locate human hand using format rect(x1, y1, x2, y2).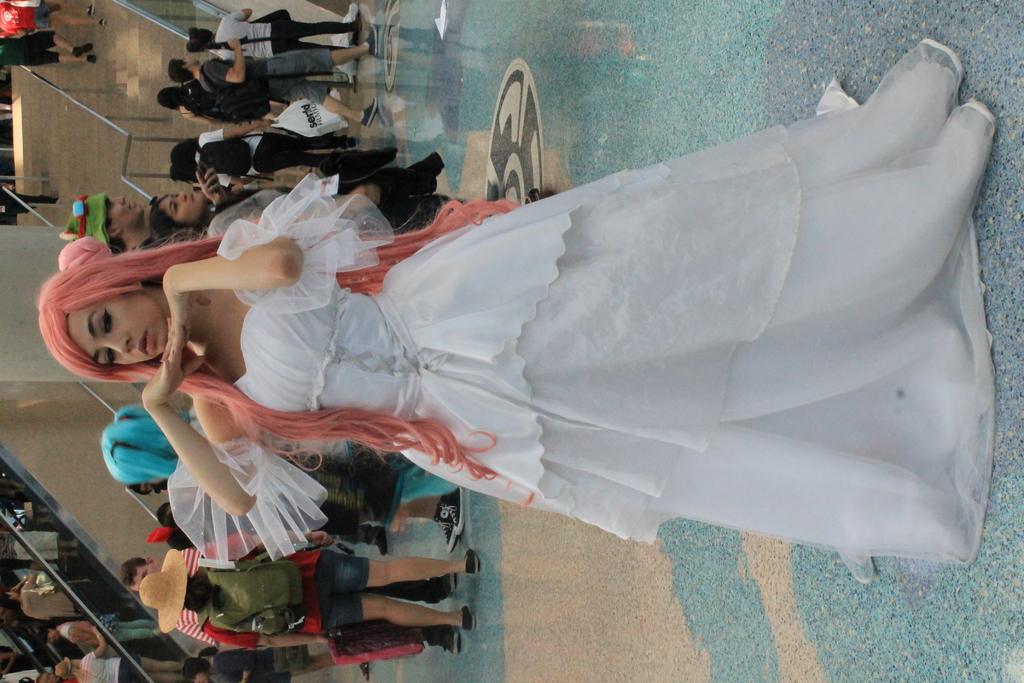
rect(190, 159, 227, 208).
